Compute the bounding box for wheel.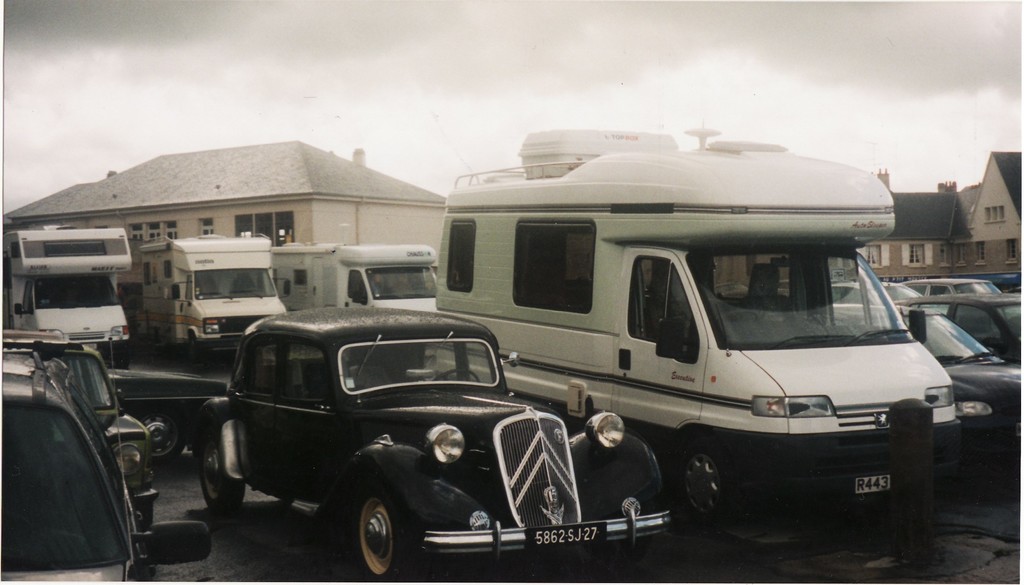
BBox(672, 446, 727, 521).
